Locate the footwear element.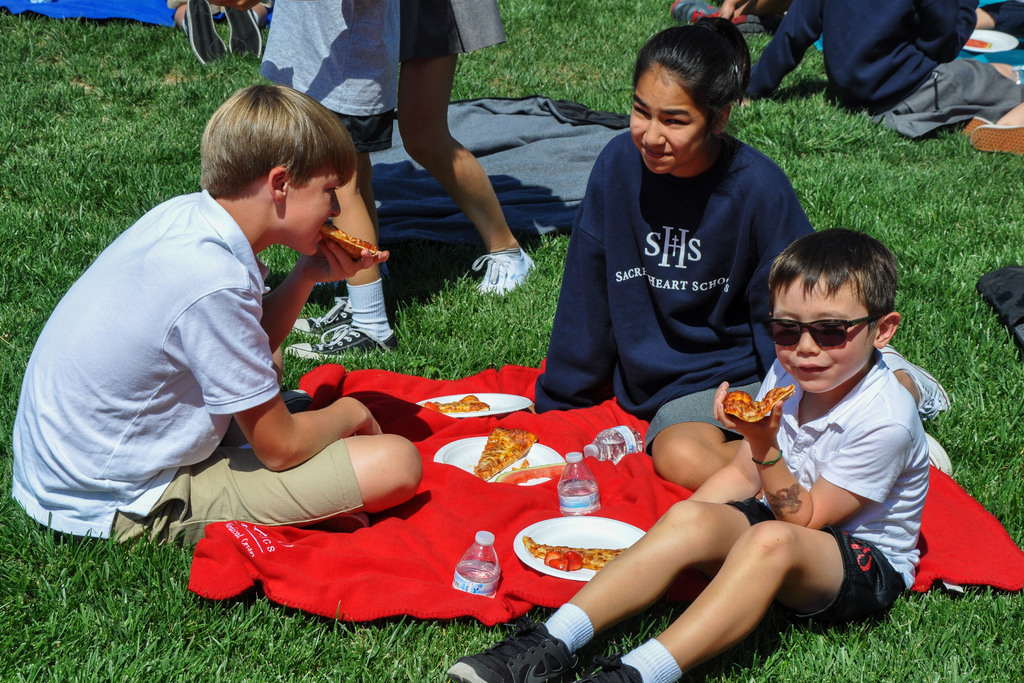
Element bbox: [291,295,356,337].
